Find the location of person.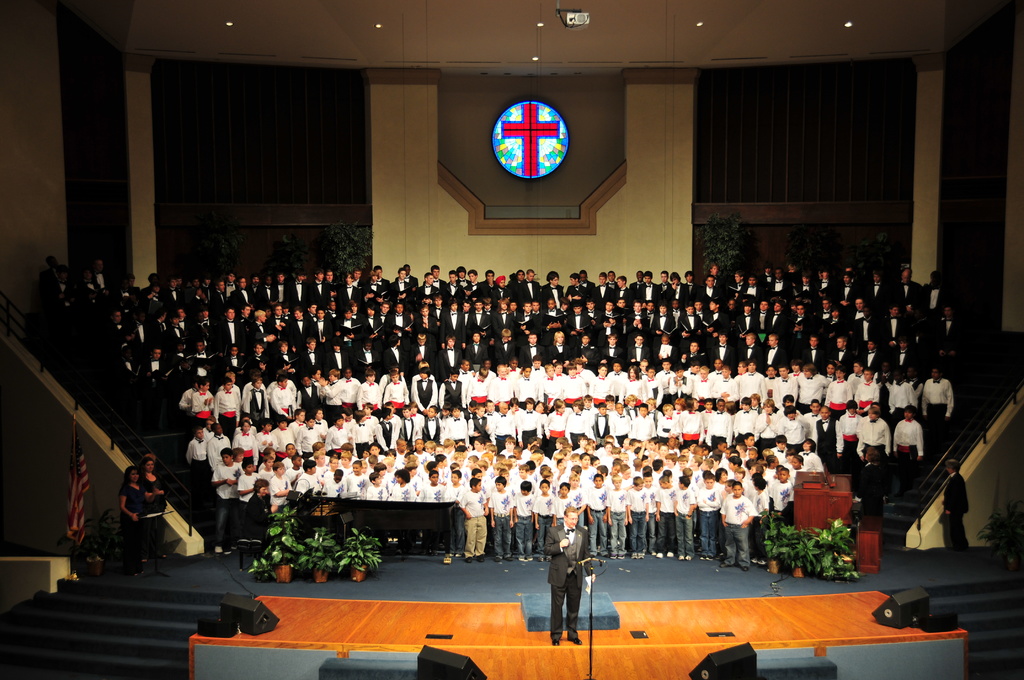
Location: {"x1": 488, "y1": 472, "x2": 513, "y2": 559}.
